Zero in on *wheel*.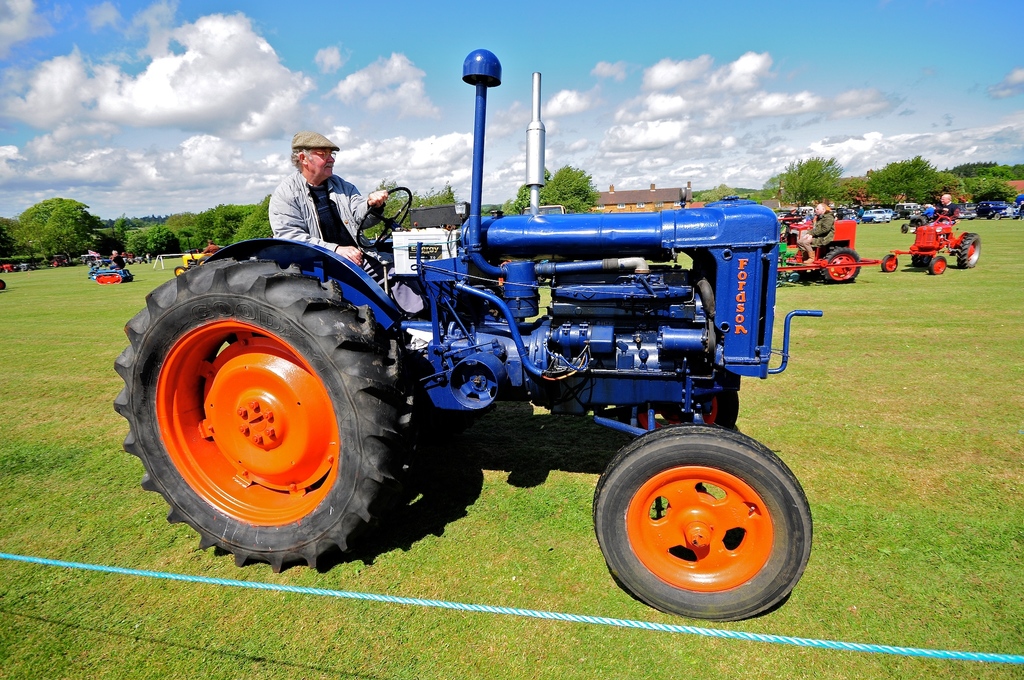
Zeroed in: <region>931, 256, 946, 273</region>.
